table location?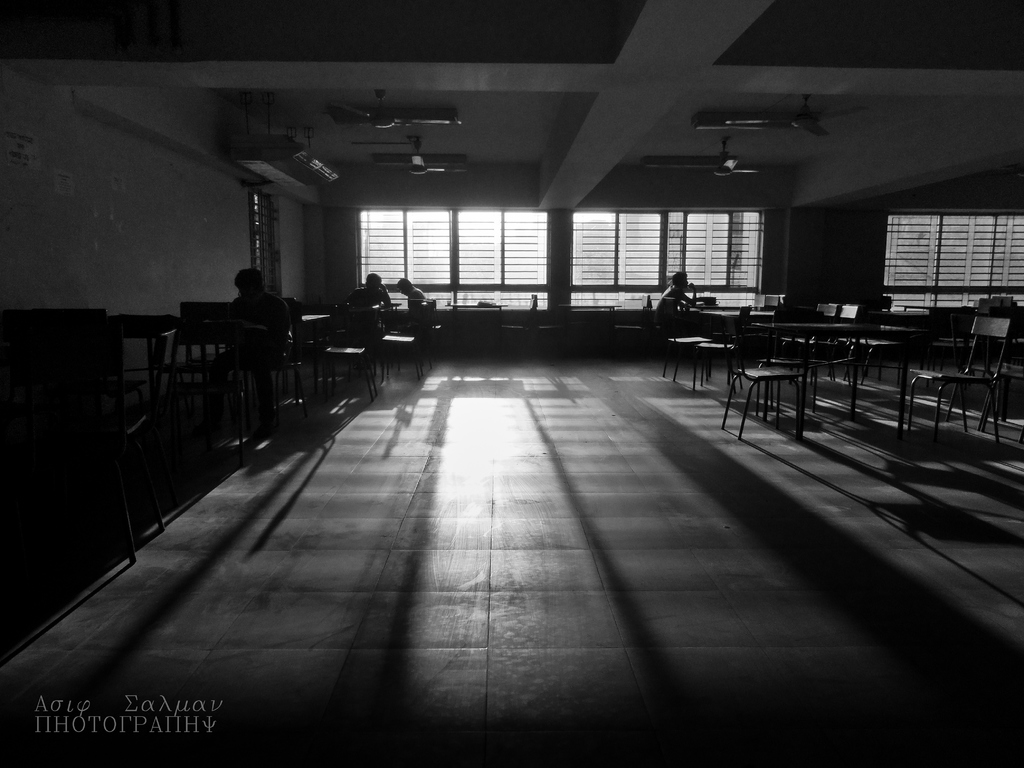
x1=439, y1=288, x2=521, y2=349
